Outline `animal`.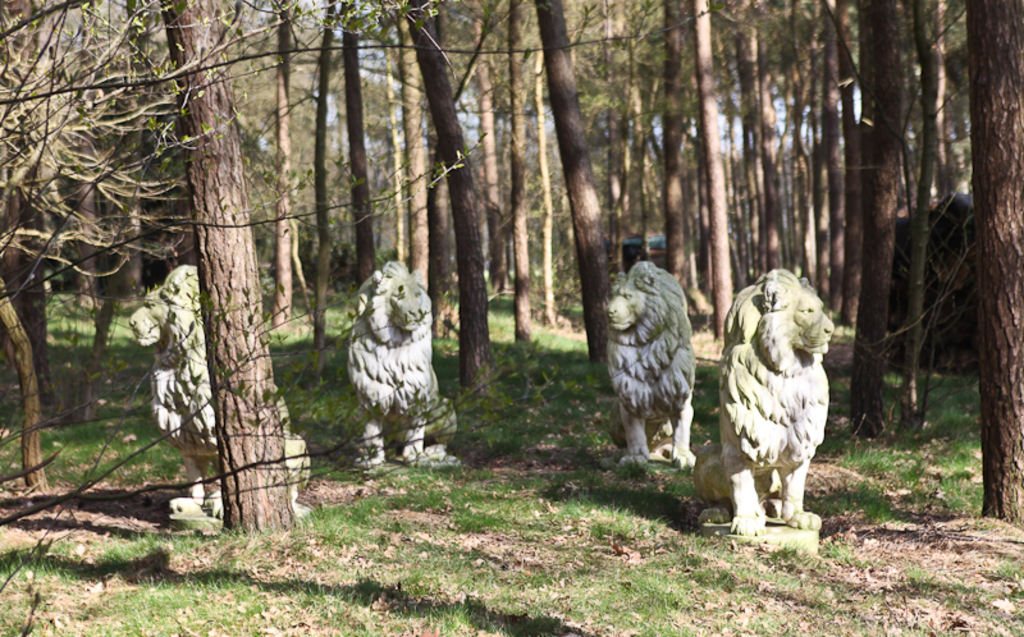
Outline: [x1=353, y1=271, x2=461, y2=471].
